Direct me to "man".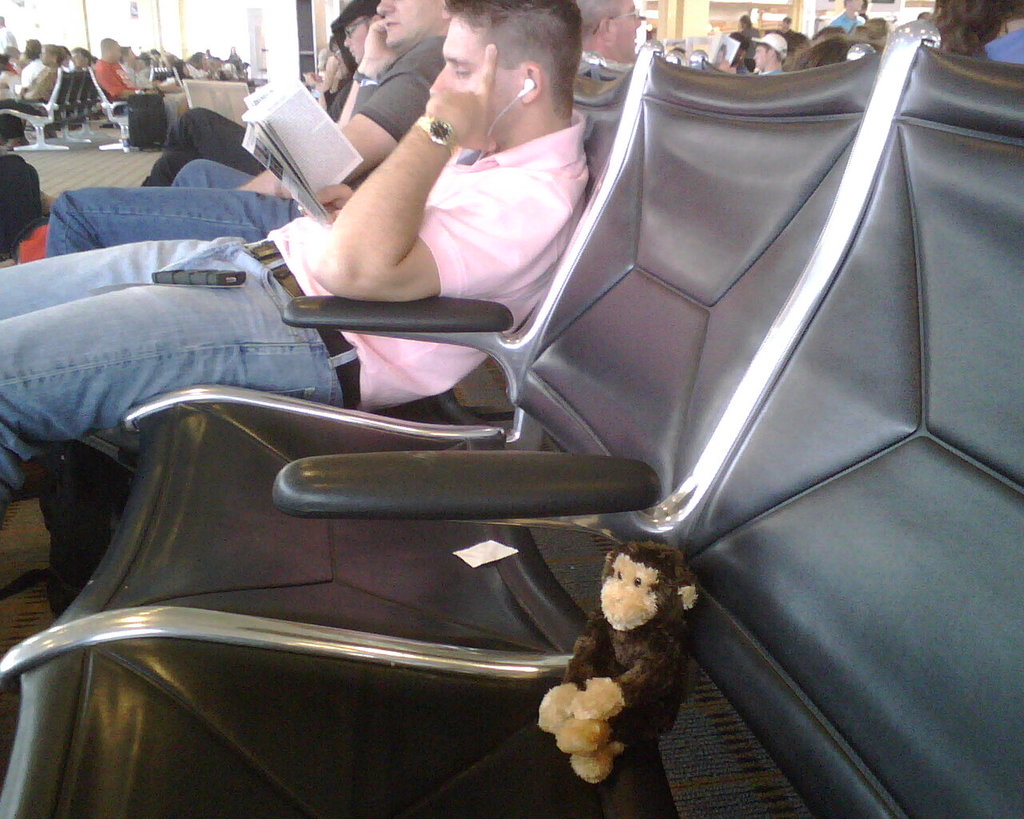
Direction: bbox=[77, 50, 90, 68].
